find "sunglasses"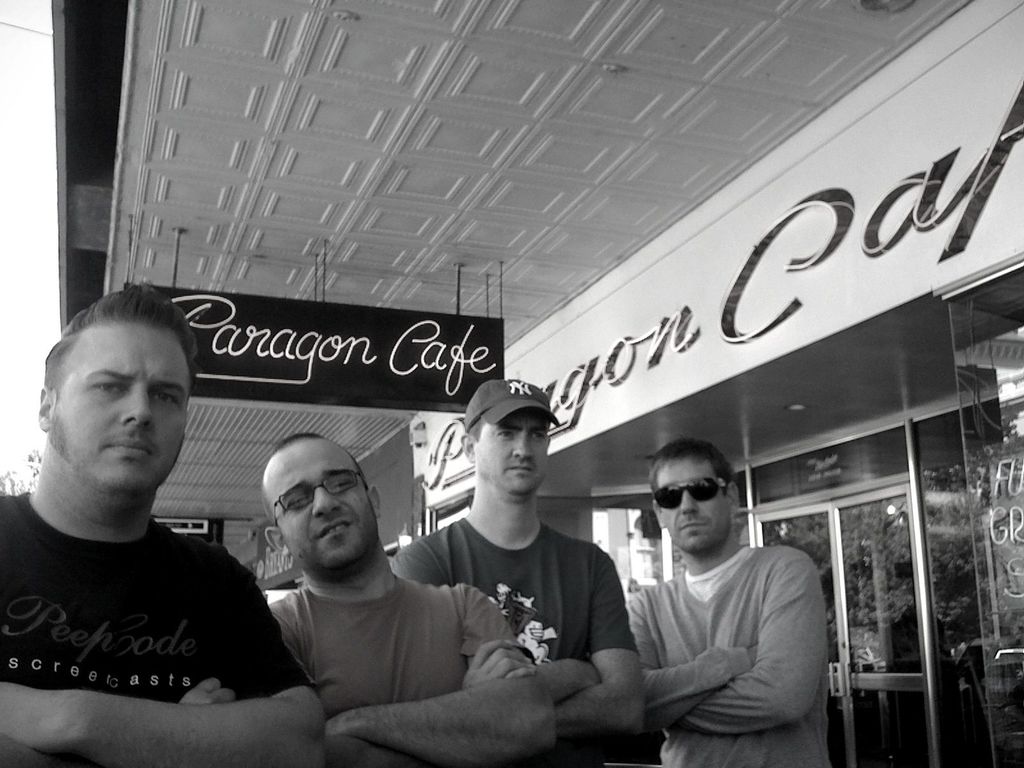
<bbox>648, 477, 725, 508</bbox>
